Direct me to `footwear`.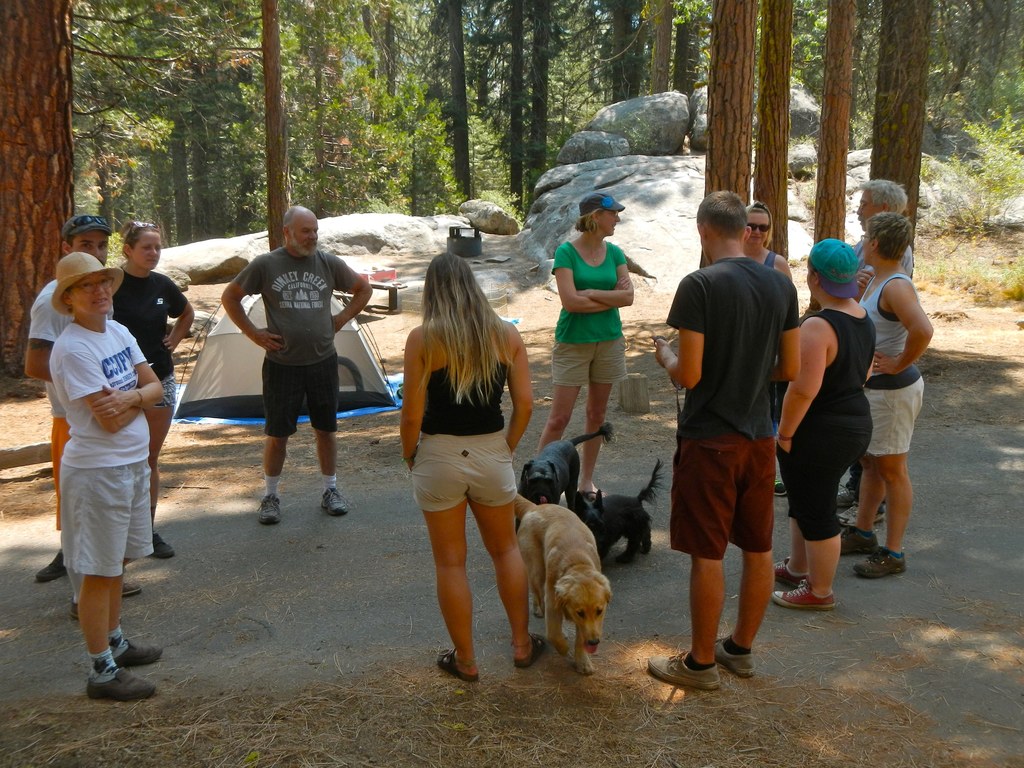
Direction: 844 536 905 579.
